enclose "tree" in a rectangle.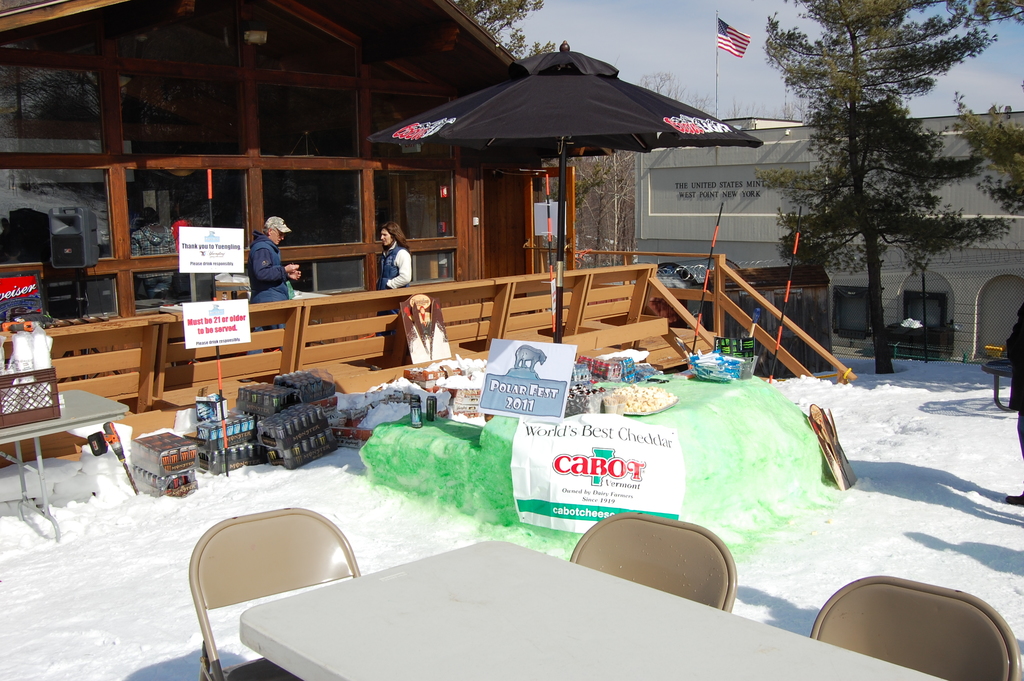
<bbox>448, 0, 563, 61</bbox>.
